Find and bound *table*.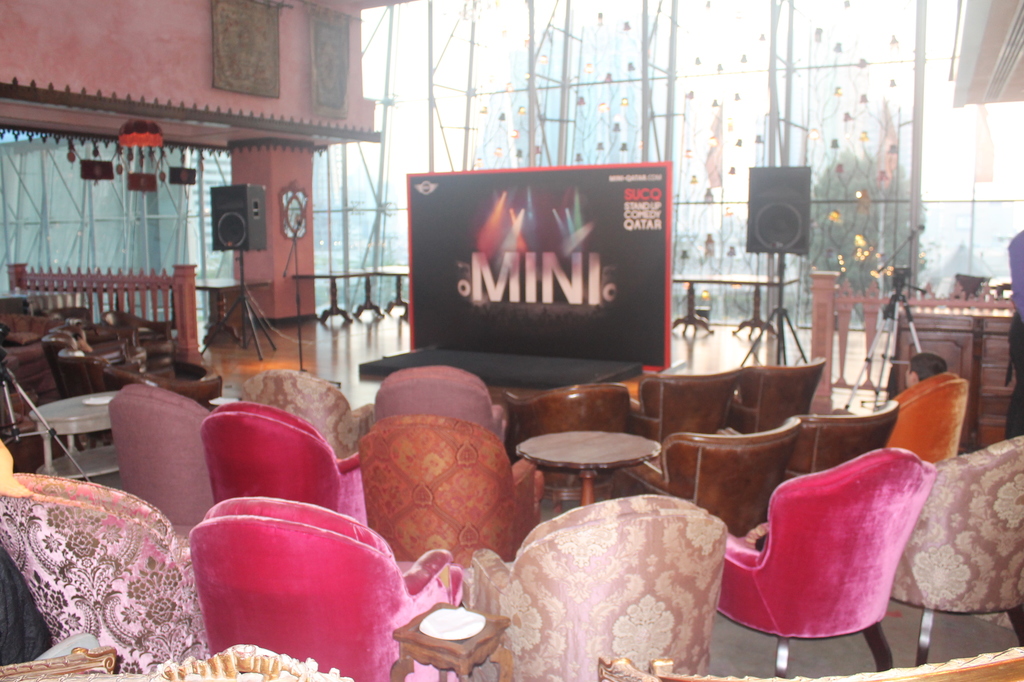
Bound: 677/272/713/335.
